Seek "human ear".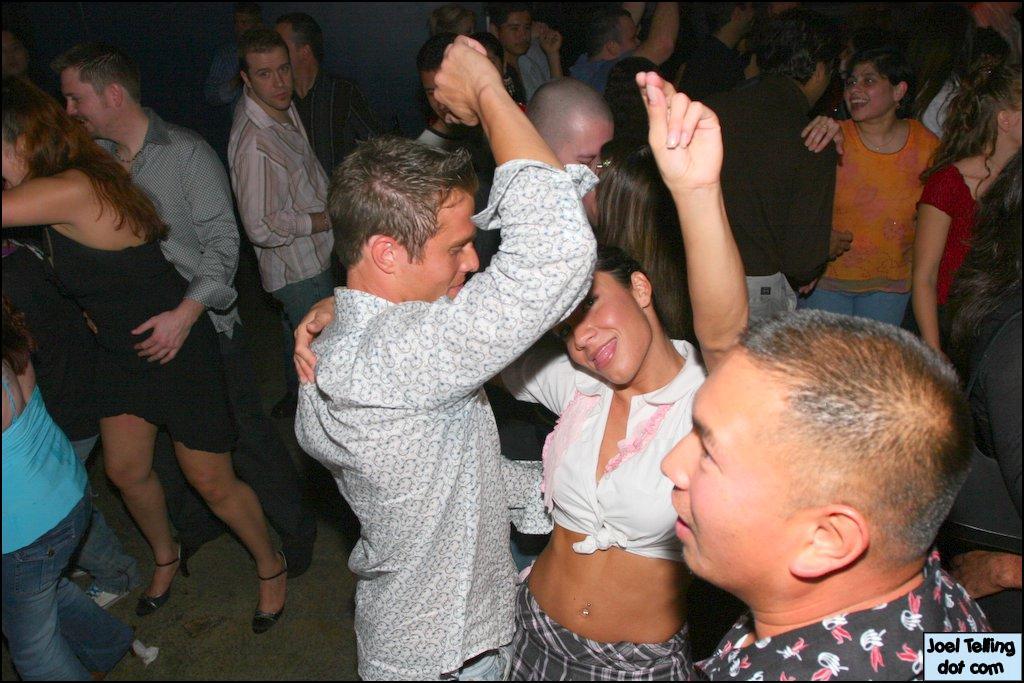
815/58/823/82.
